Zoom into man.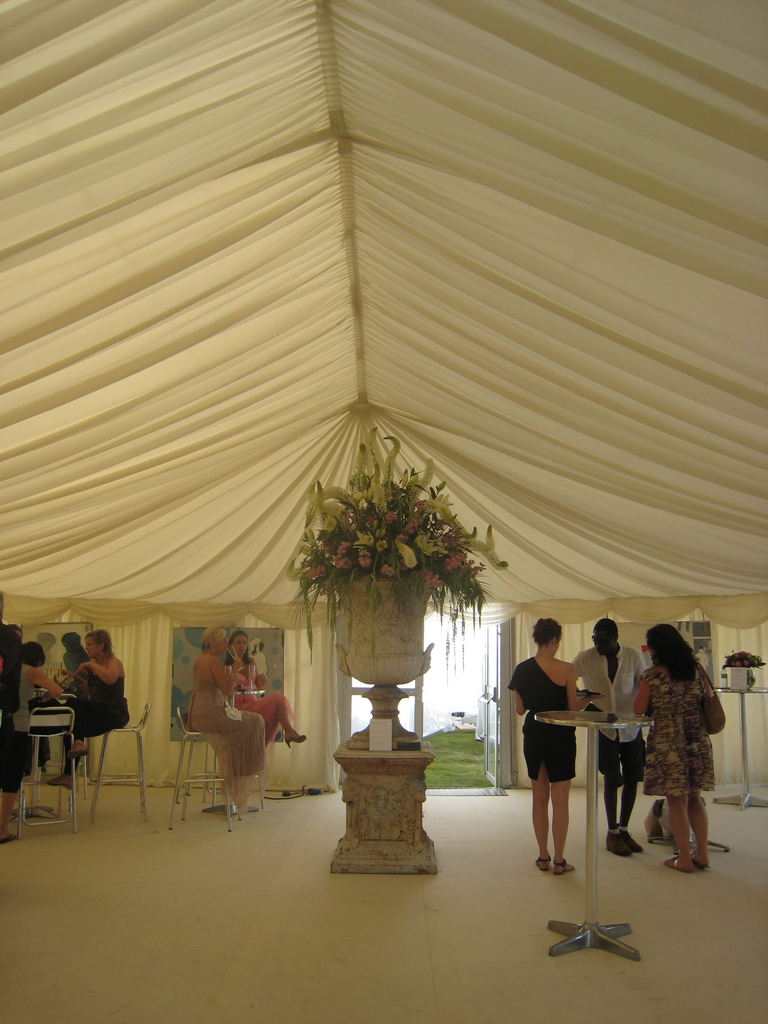
Zoom target: [x1=568, y1=619, x2=650, y2=875].
